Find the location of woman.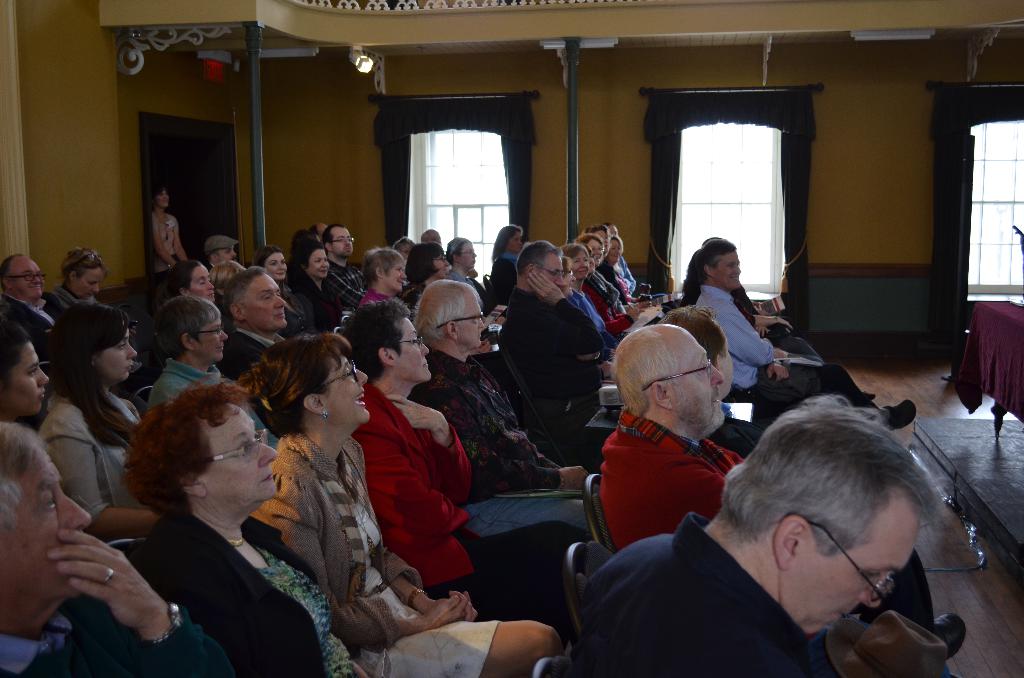
Location: <box>35,306,153,536</box>.
